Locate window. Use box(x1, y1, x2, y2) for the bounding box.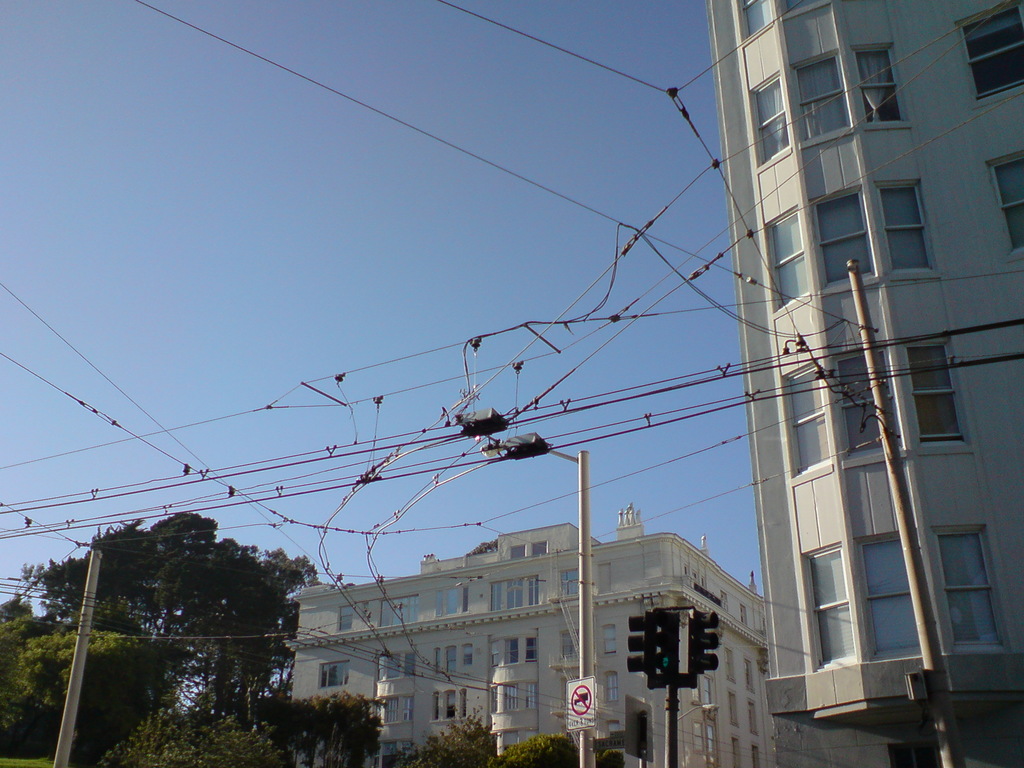
box(599, 625, 618, 659).
